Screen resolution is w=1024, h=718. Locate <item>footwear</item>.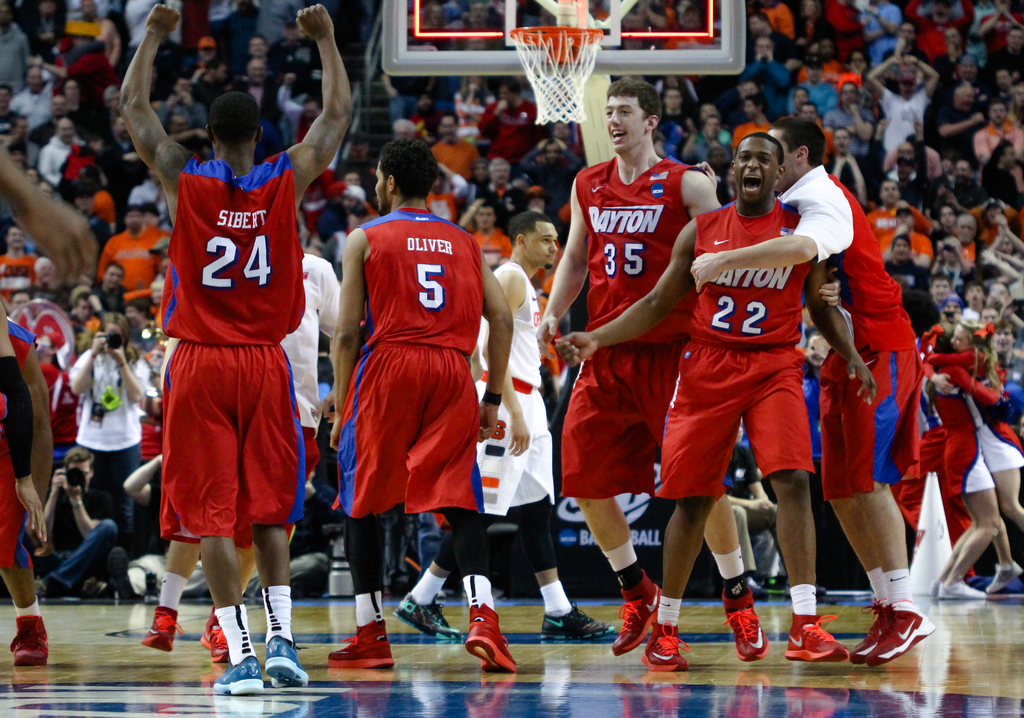
BBox(932, 579, 984, 597).
